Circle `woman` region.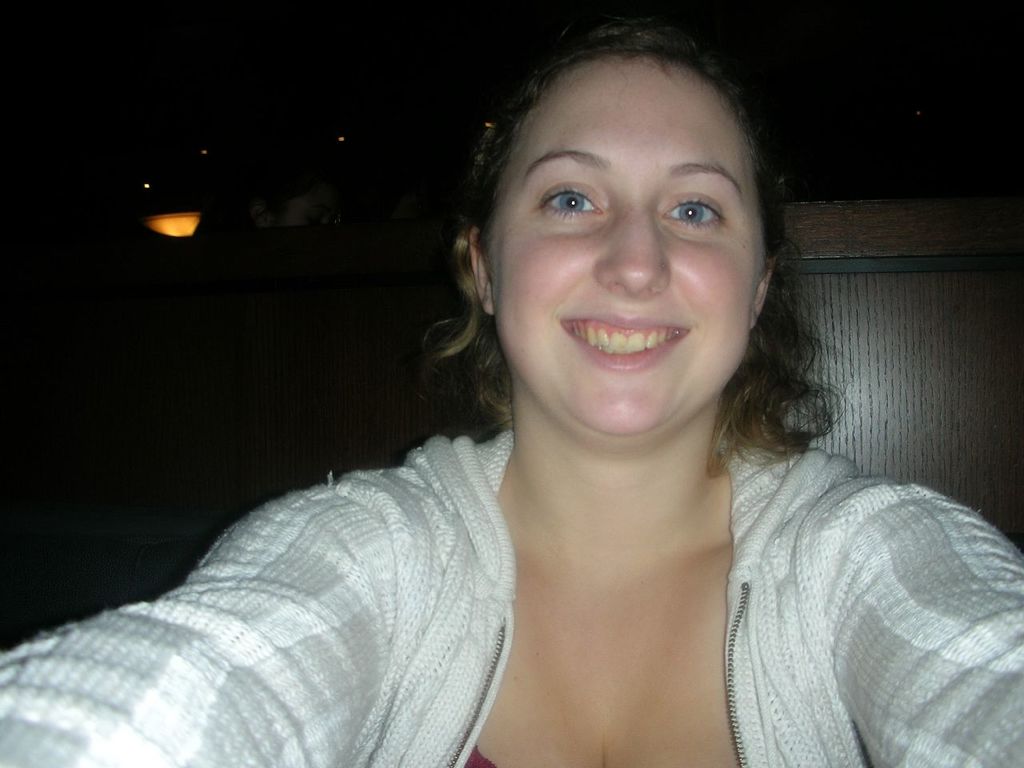
Region: [left=121, top=51, right=981, bottom=766].
